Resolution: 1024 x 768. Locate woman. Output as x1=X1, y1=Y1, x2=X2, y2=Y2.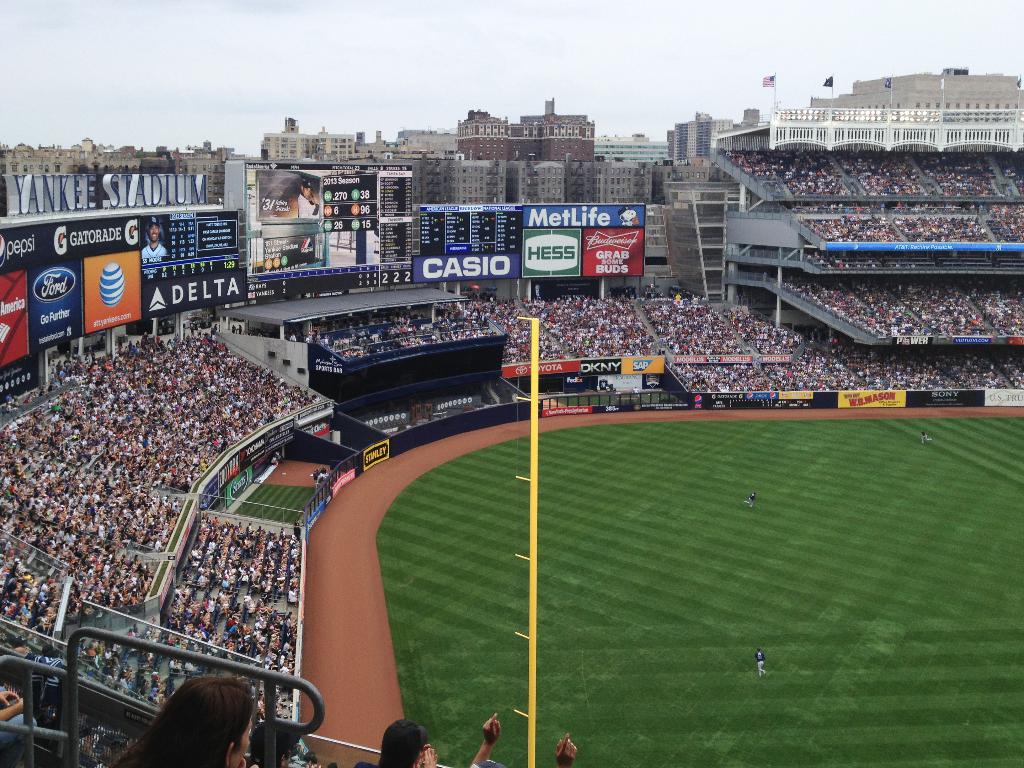
x1=114, y1=652, x2=289, y2=767.
